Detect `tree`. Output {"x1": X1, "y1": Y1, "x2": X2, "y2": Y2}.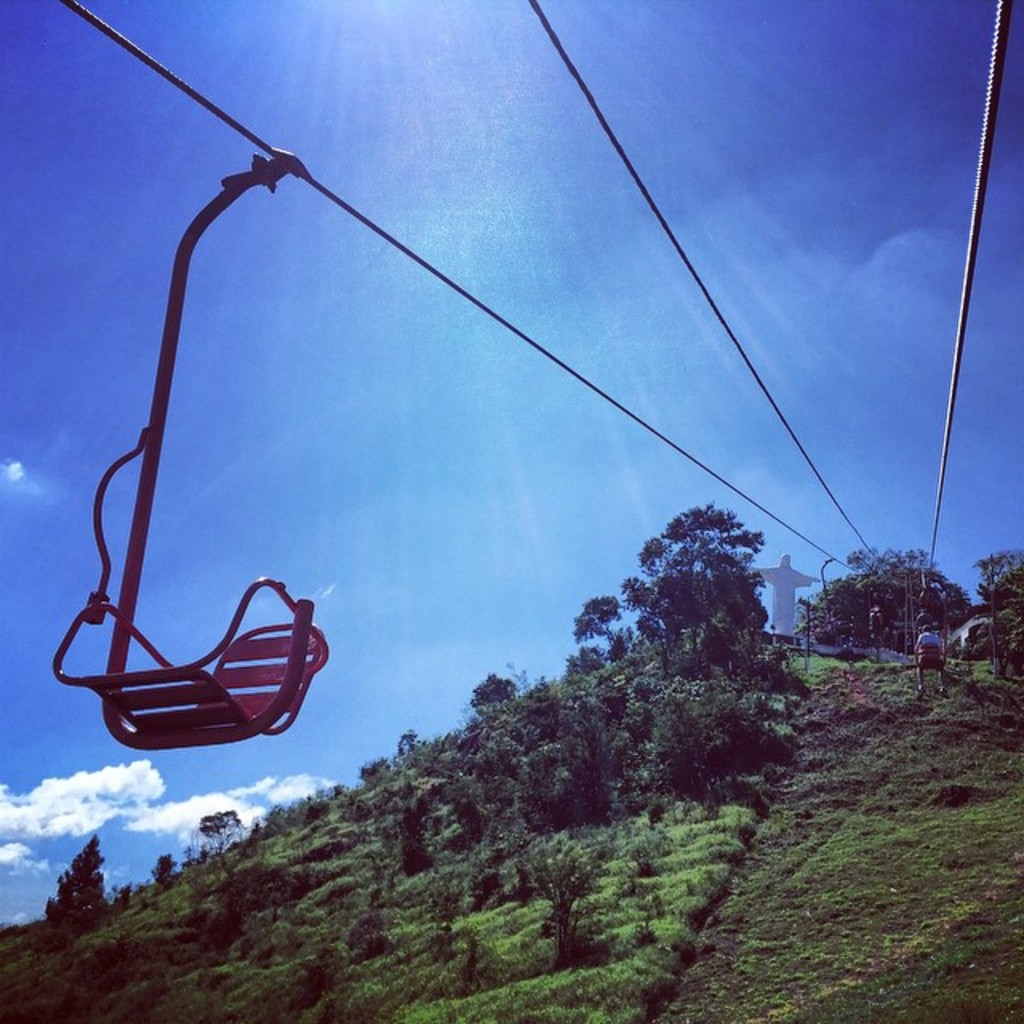
{"x1": 629, "y1": 498, "x2": 784, "y2": 675}.
